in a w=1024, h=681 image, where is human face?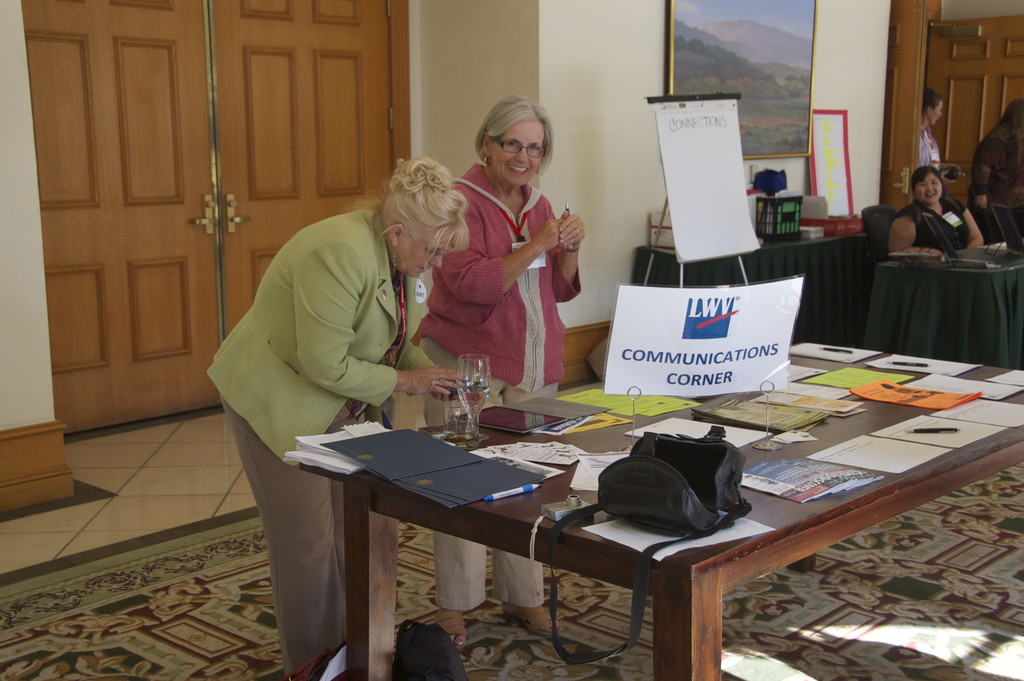
<box>489,124,545,183</box>.
